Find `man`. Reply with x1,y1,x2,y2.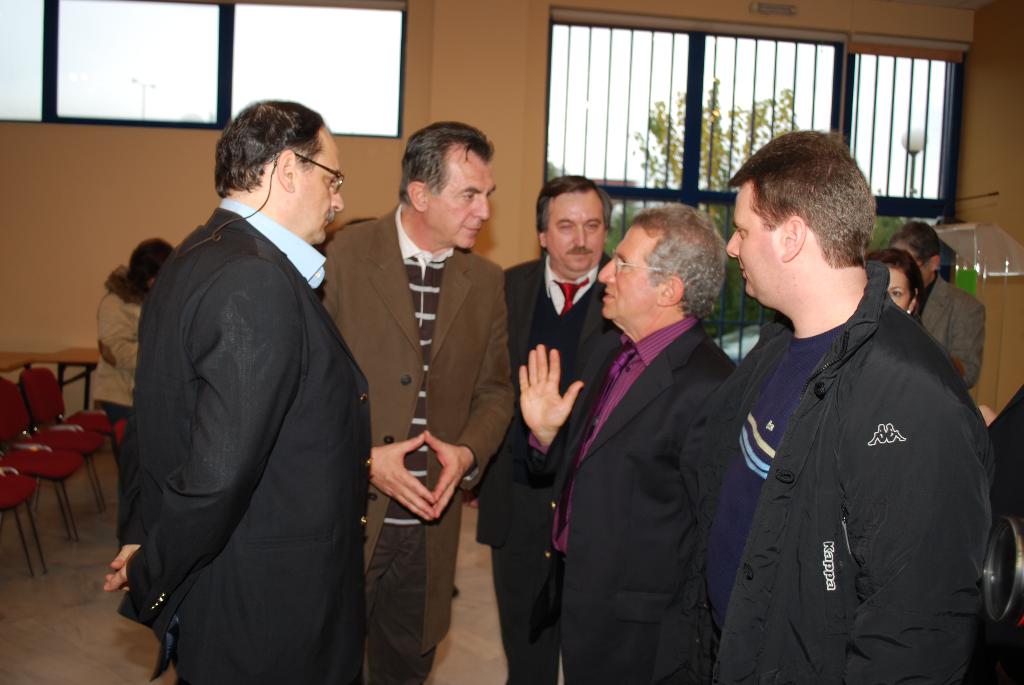
724,126,1006,684.
